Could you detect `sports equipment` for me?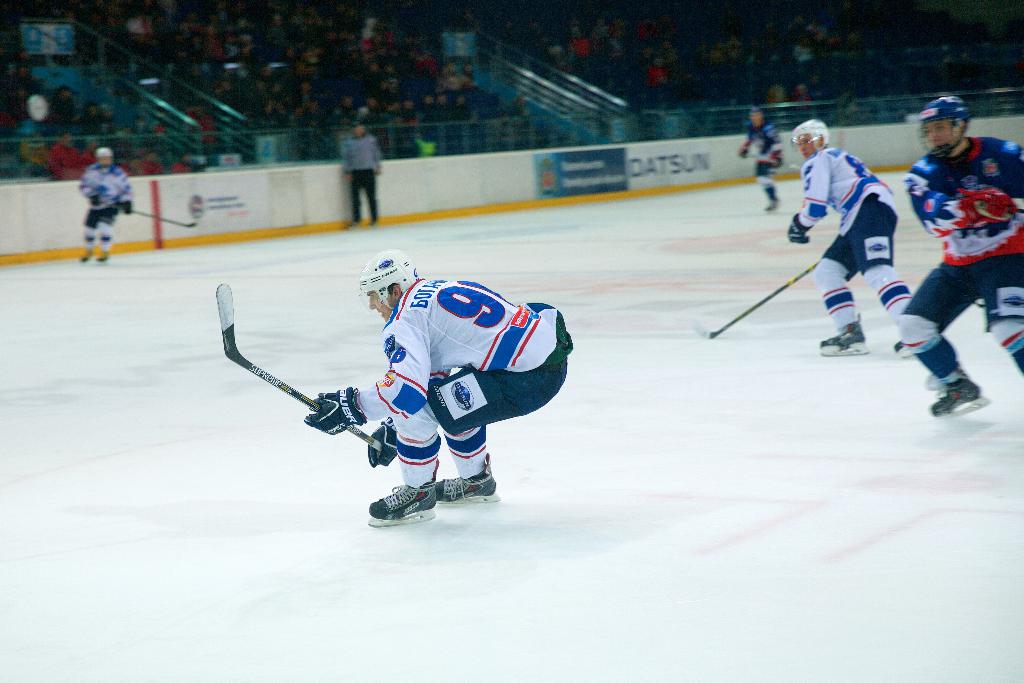
Detection result: [960, 185, 1020, 227].
